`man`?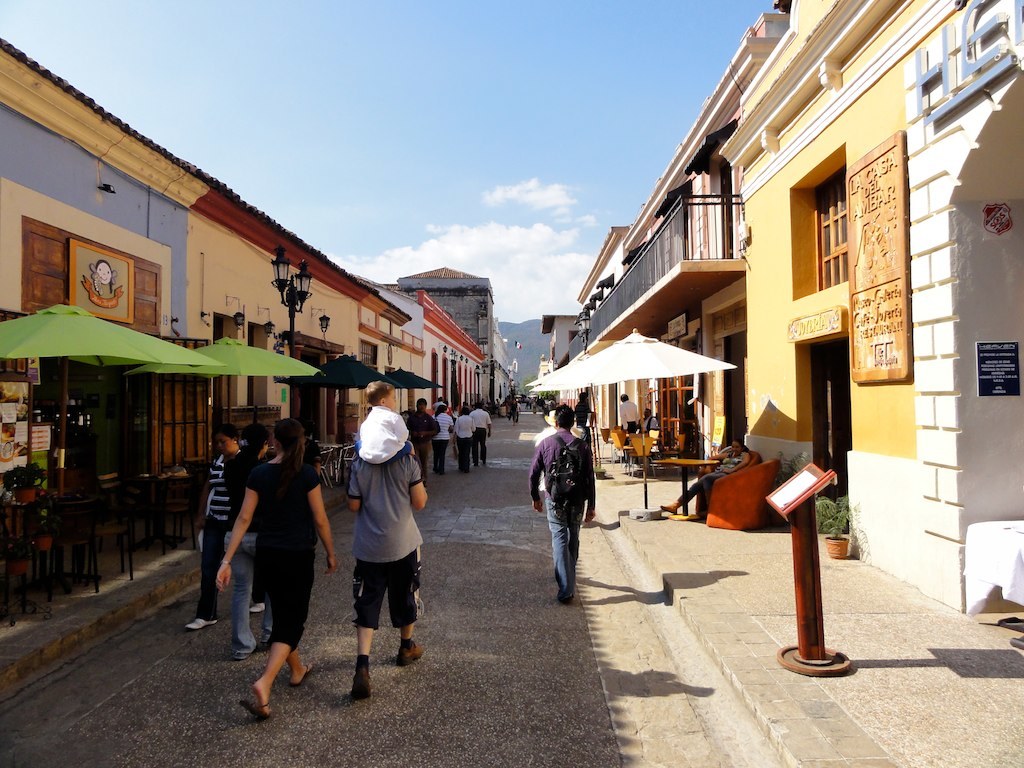
[406,398,442,487]
